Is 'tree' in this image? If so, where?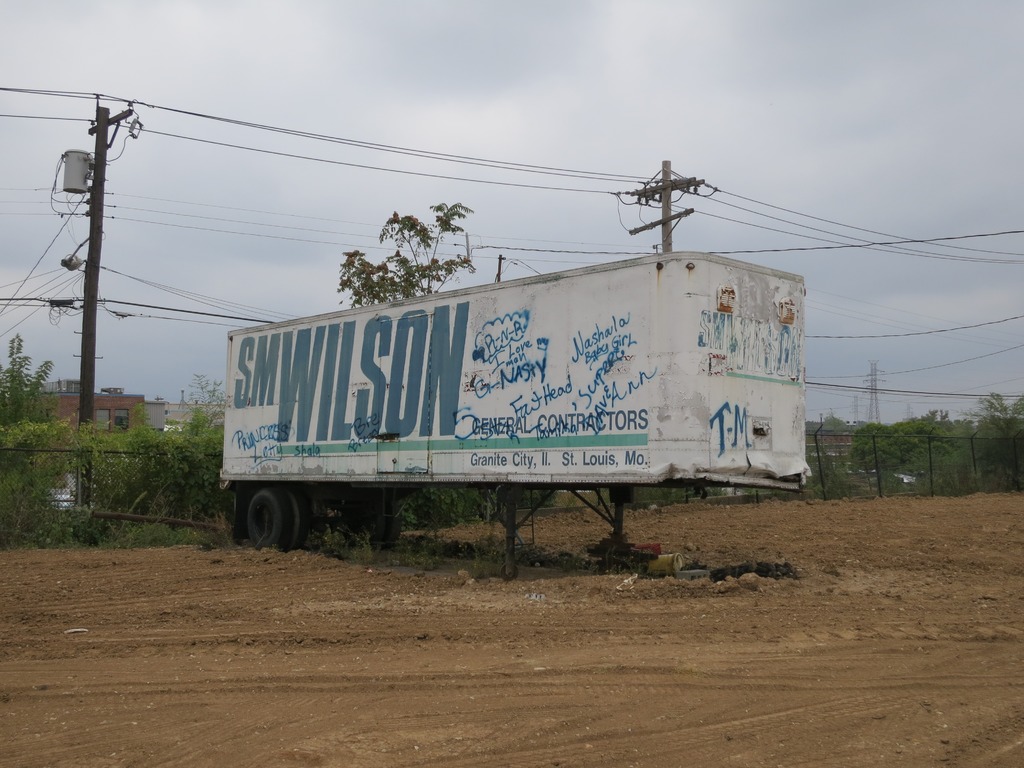
Yes, at Rect(175, 376, 228, 440).
